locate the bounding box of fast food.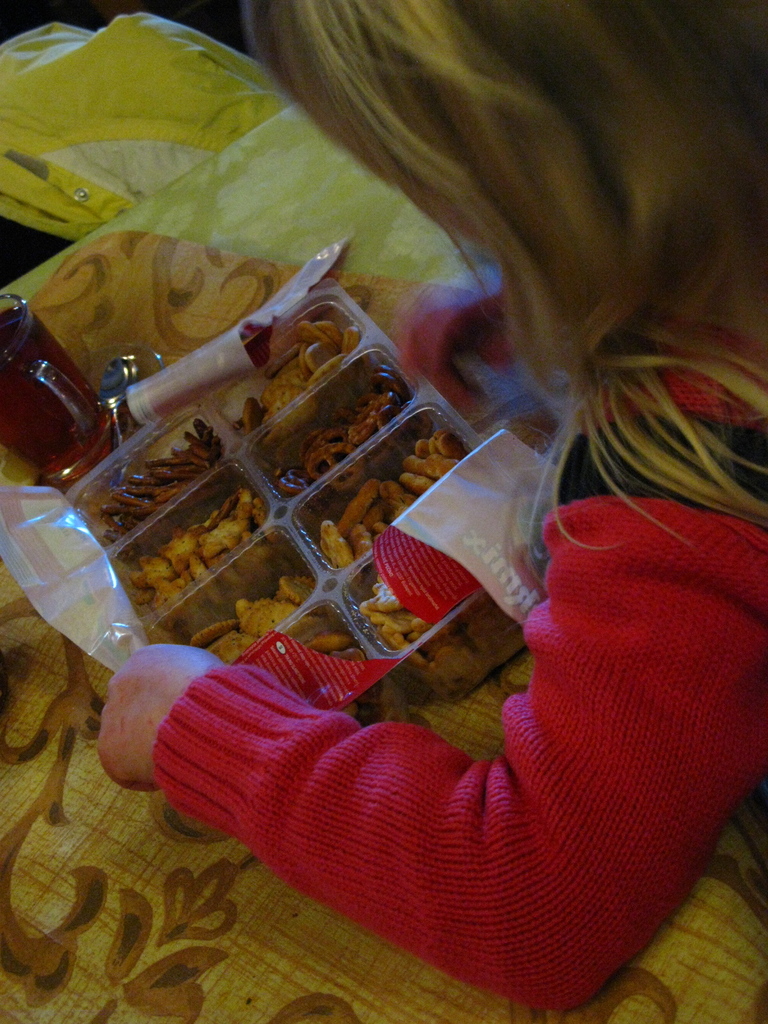
Bounding box: (87,317,530,701).
